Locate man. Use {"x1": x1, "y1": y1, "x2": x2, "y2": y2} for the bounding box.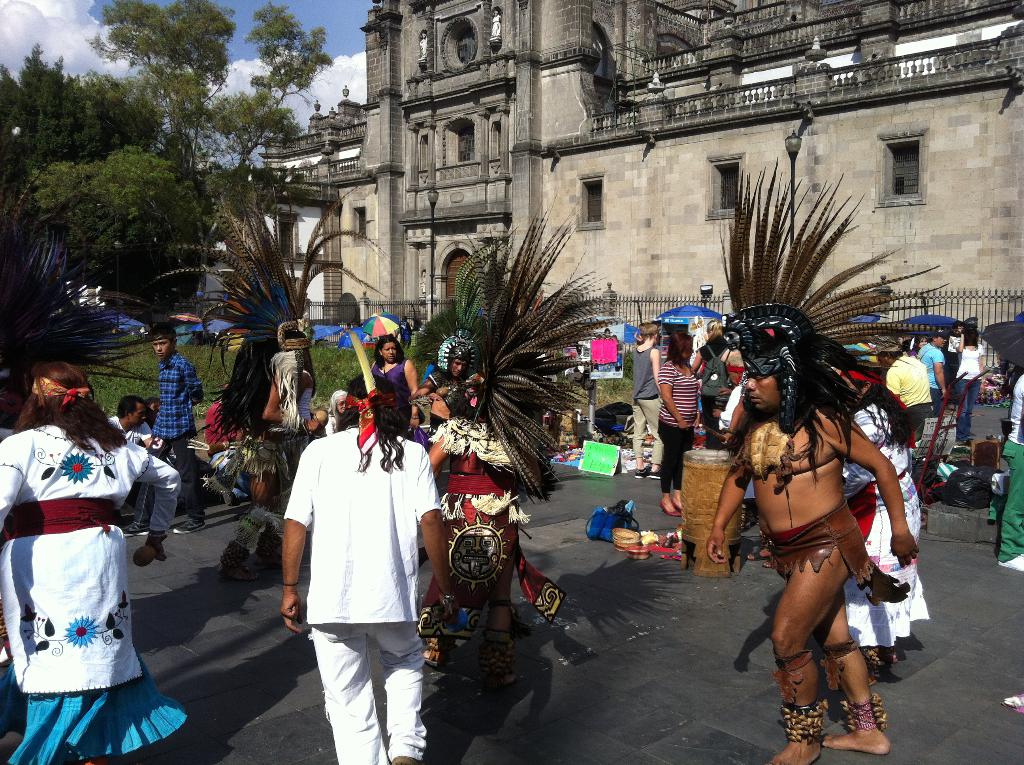
{"x1": 723, "y1": 292, "x2": 918, "y2": 750}.
